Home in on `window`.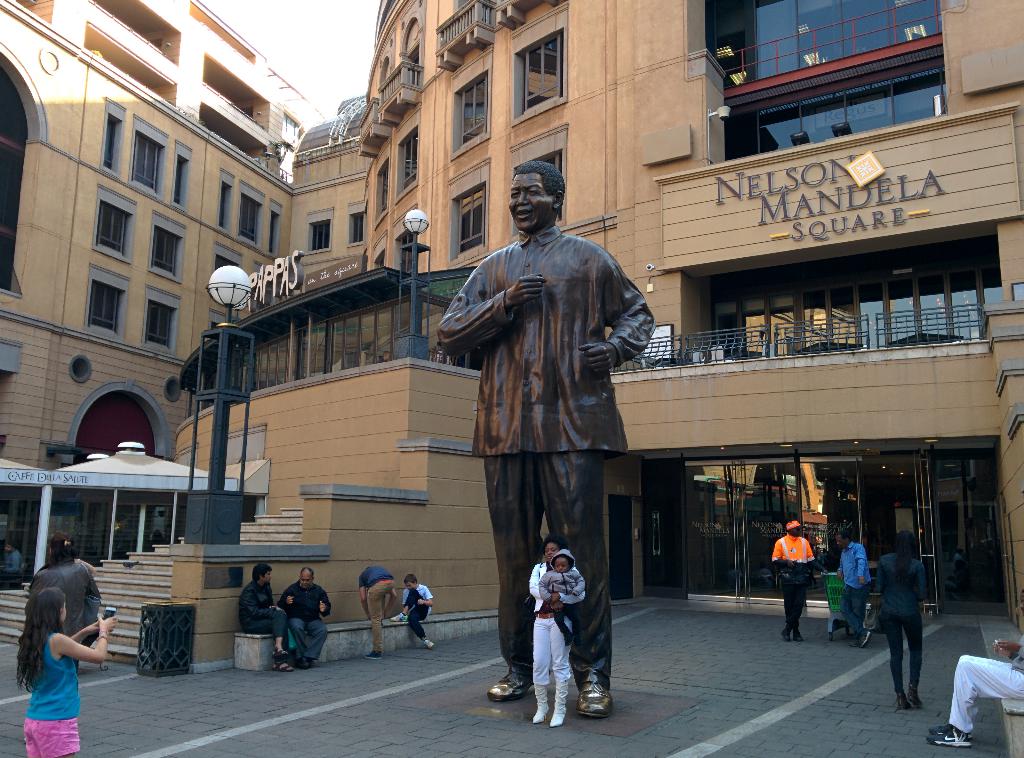
Homed in at bbox=[93, 201, 134, 260].
